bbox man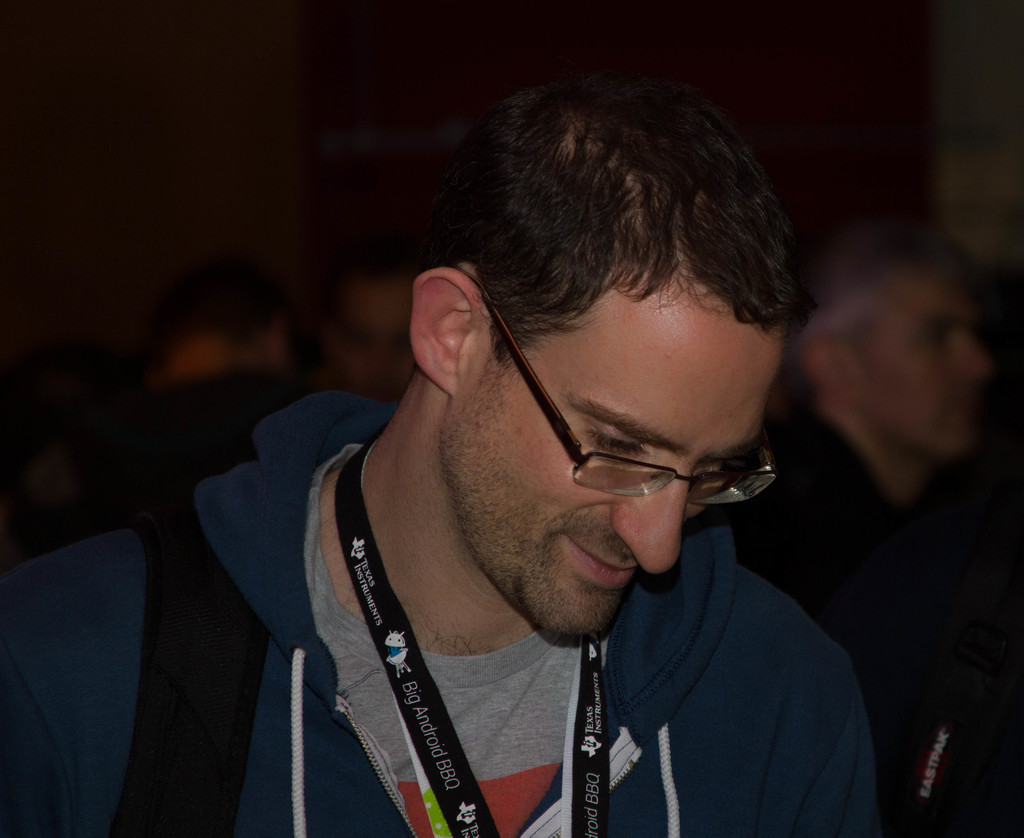
704 233 998 837
